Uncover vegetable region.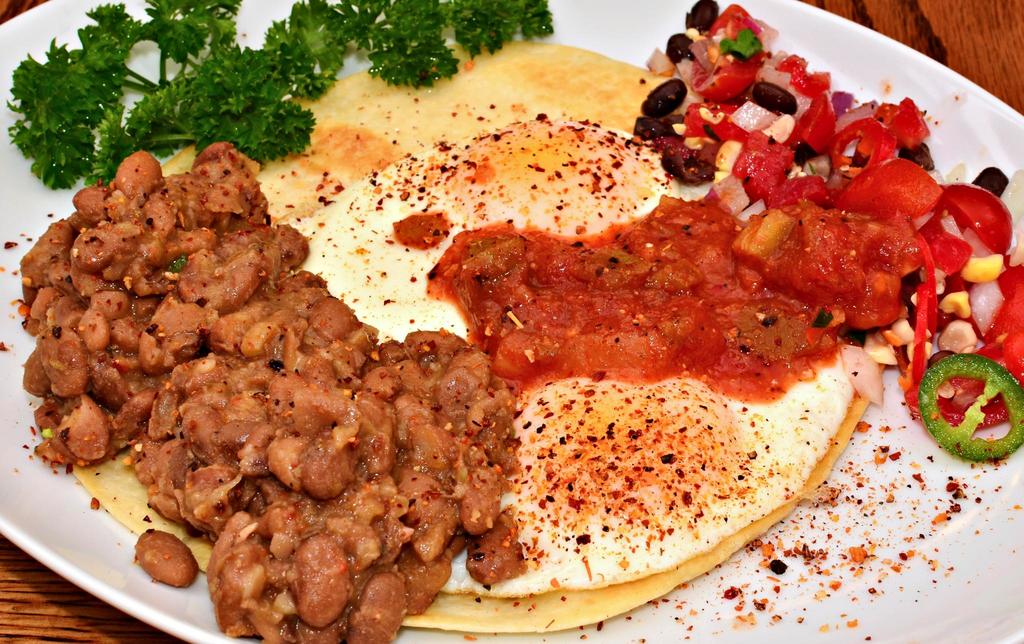
Uncovered: {"x1": 694, "y1": 2, "x2": 759, "y2": 97}.
